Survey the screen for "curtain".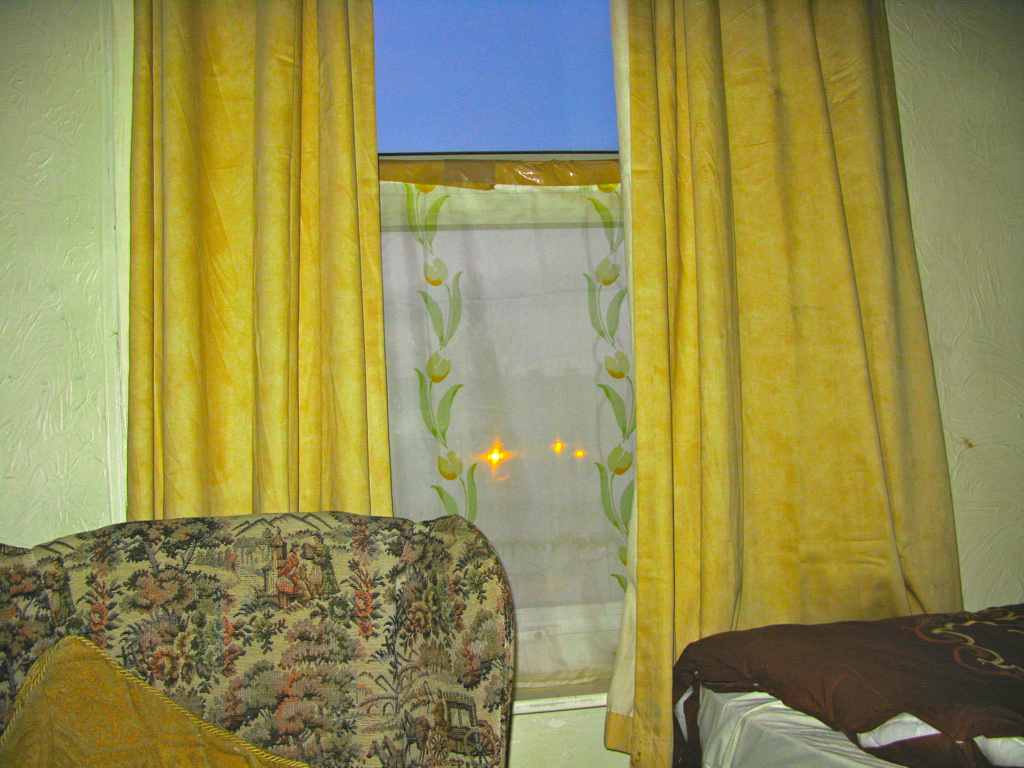
Survey found: bbox=(626, 0, 973, 766).
